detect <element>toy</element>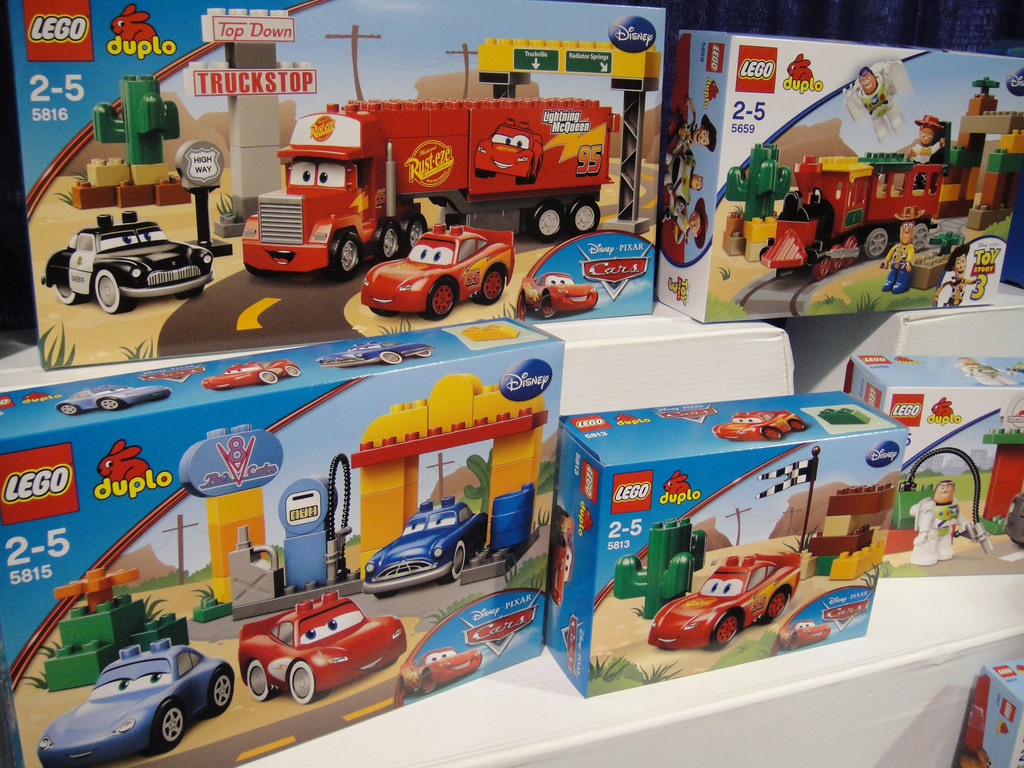
region(721, 143, 793, 264)
